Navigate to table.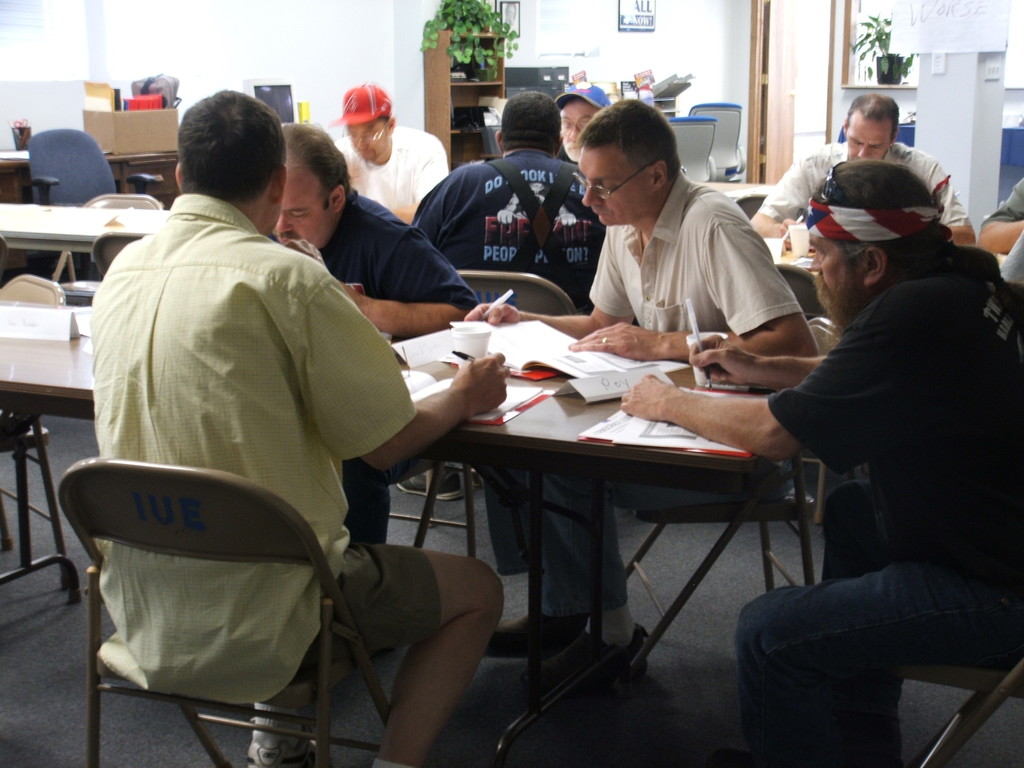
Navigation target: box=[703, 177, 773, 196].
